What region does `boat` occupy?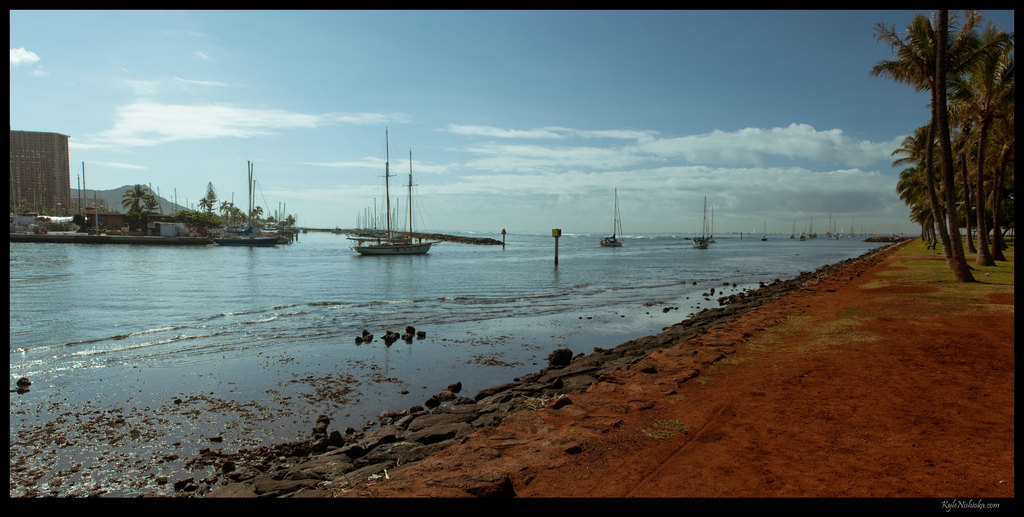
<bbox>689, 202, 710, 252</bbox>.
